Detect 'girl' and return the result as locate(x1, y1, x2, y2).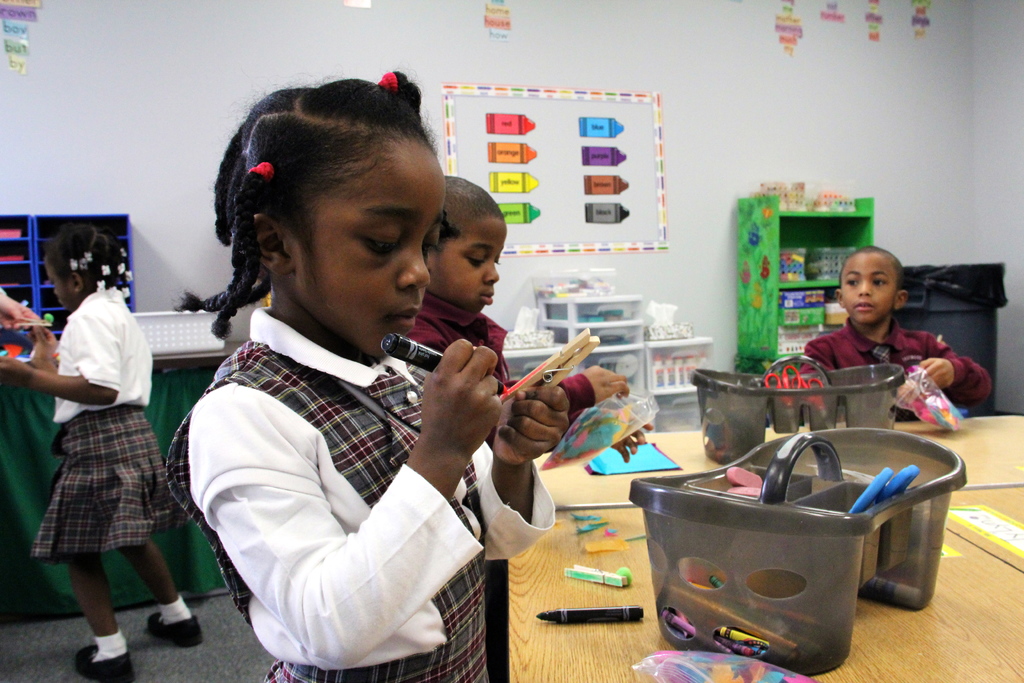
locate(164, 67, 572, 682).
